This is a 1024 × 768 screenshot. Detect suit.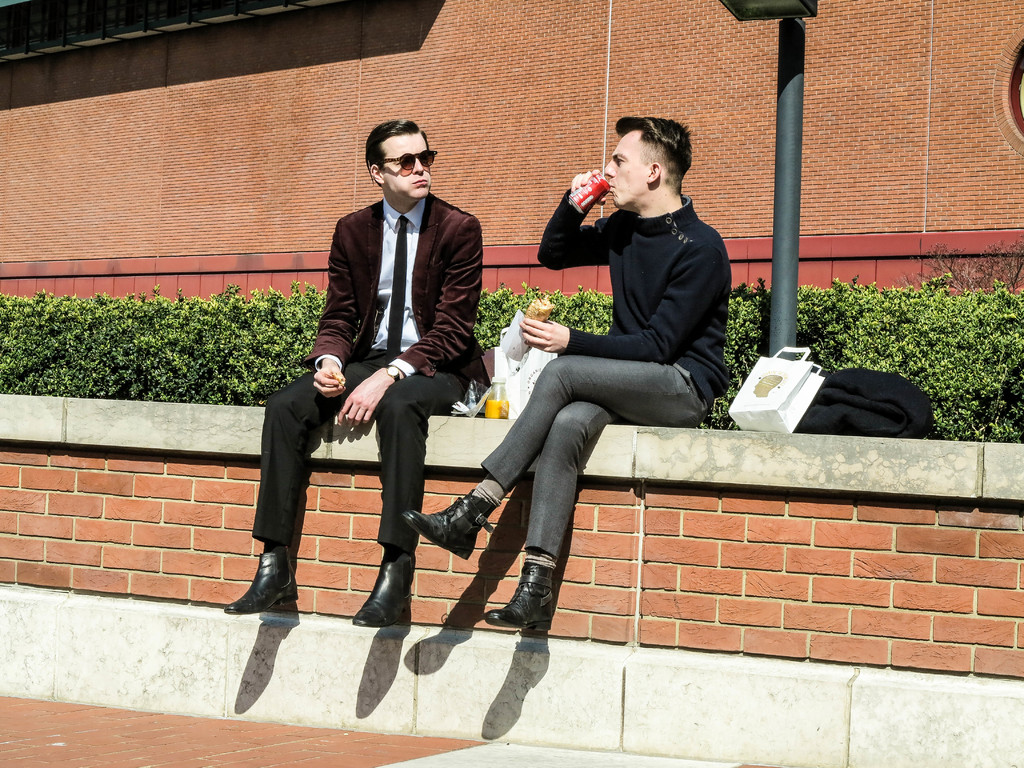
(277, 150, 515, 628).
